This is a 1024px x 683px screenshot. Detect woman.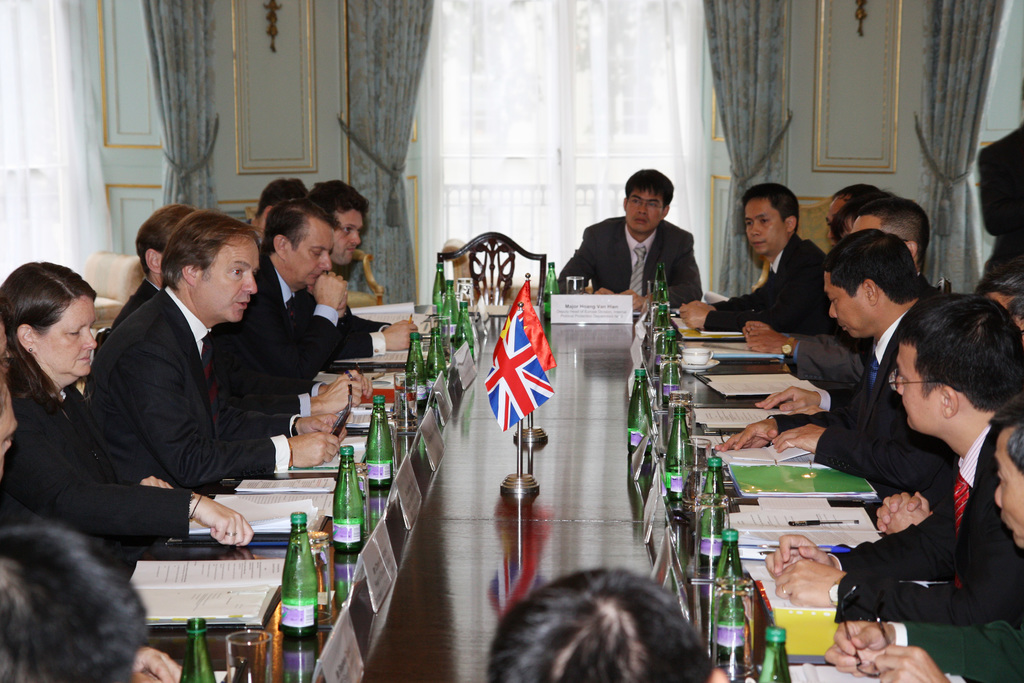
BBox(0, 258, 253, 557).
